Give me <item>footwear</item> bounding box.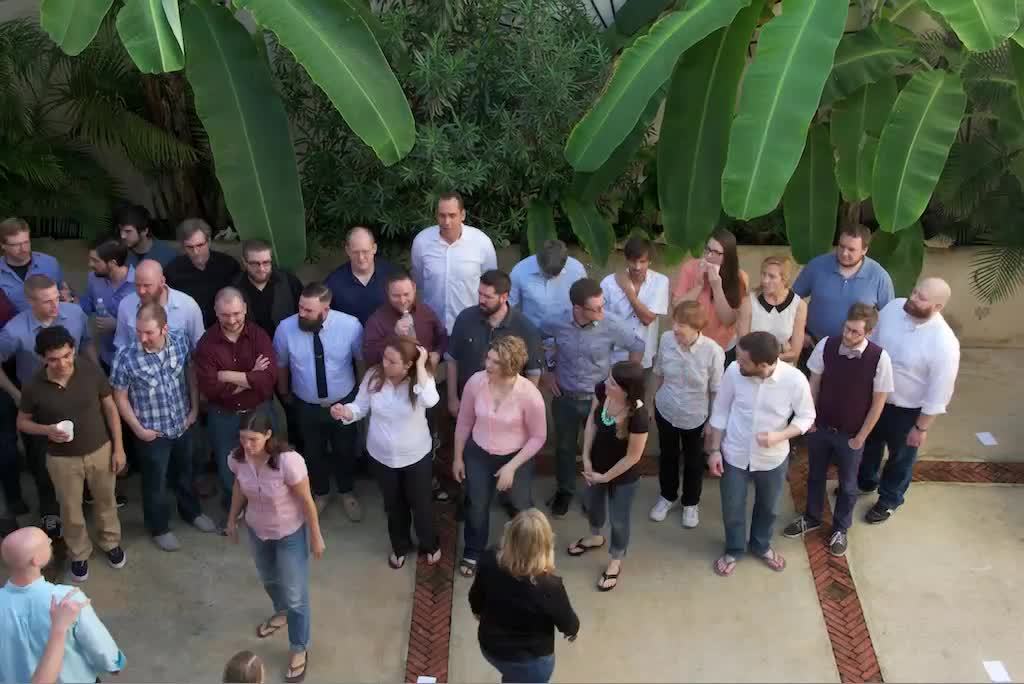
l=455, t=551, r=477, b=579.
